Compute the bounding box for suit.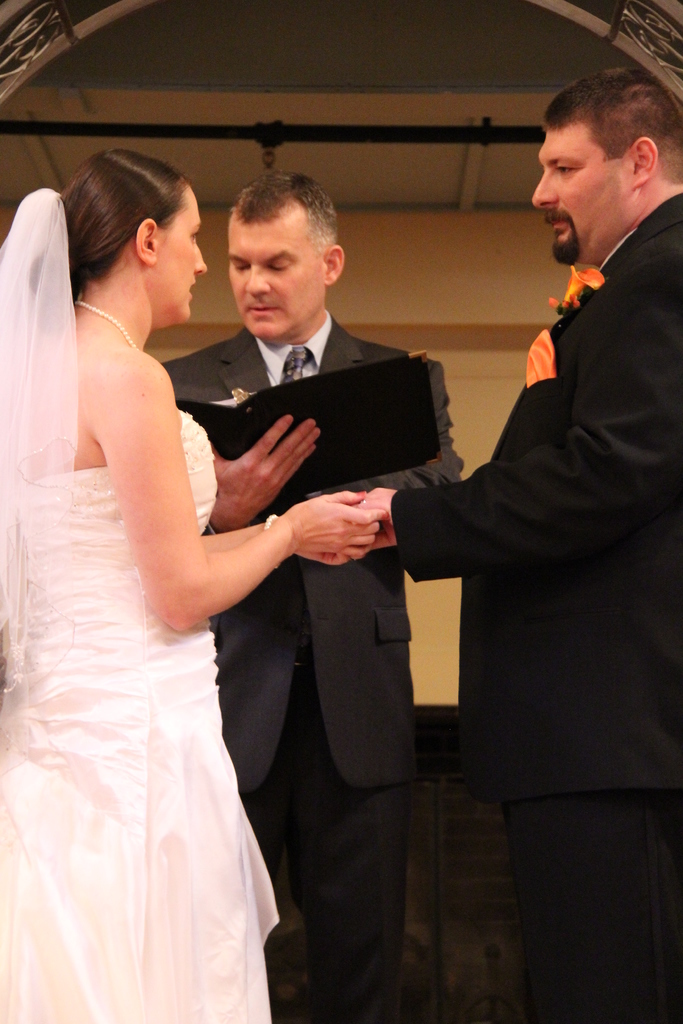
crop(152, 310, 466, 1023).
